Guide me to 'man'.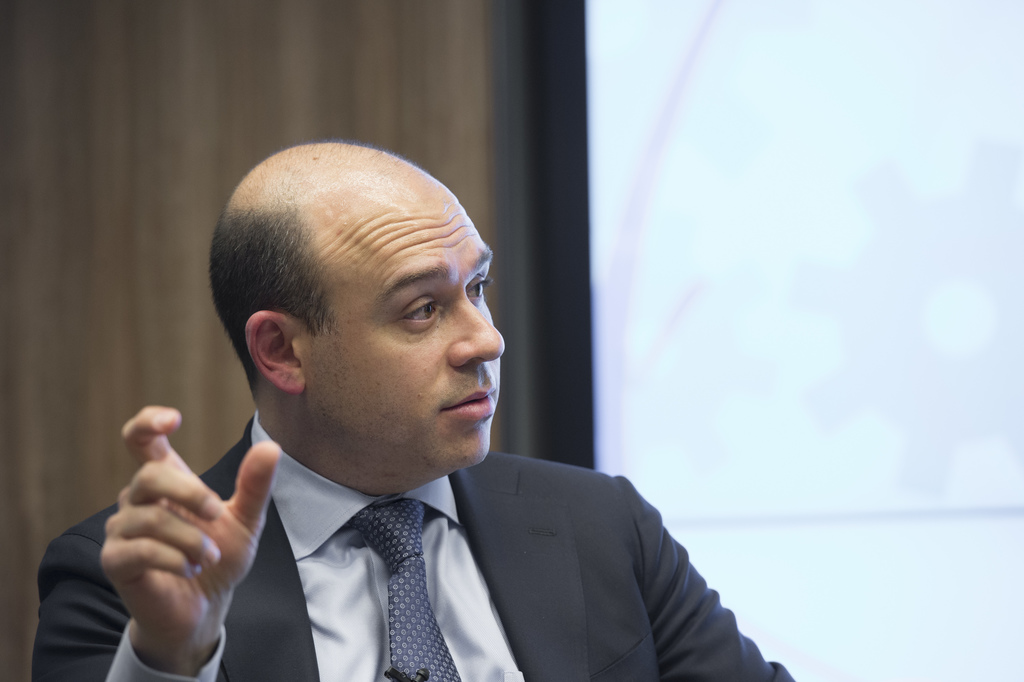
Guidance: {"x1": 59, "y1": 189, "x2": 754, "y2": 669}.
